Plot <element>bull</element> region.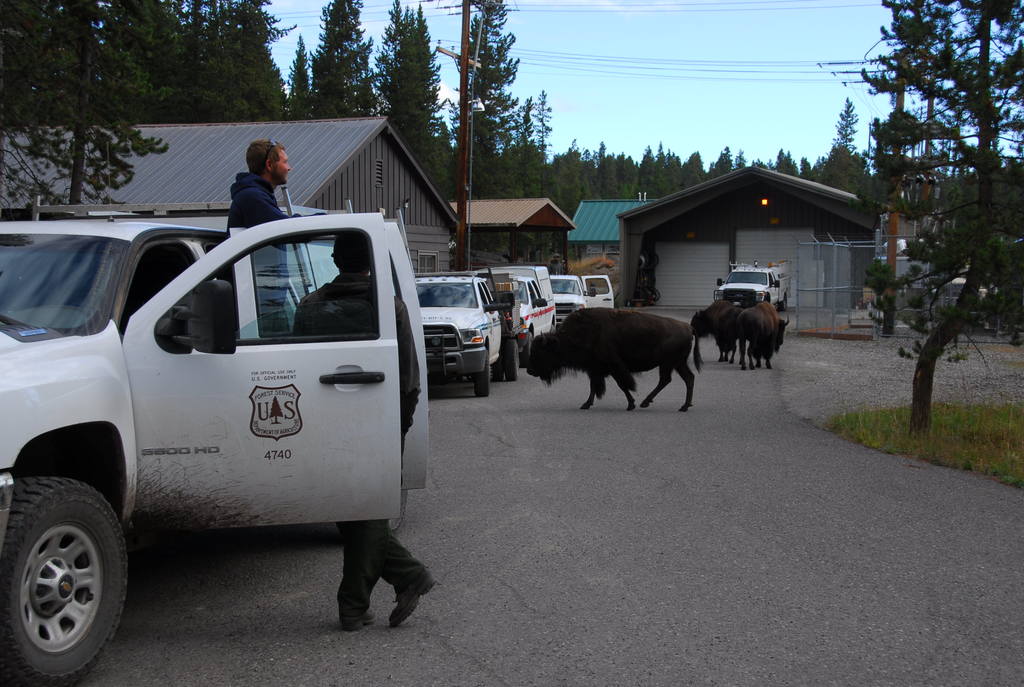
Plotted at left=519, top=301, right=703, bottom=415.
